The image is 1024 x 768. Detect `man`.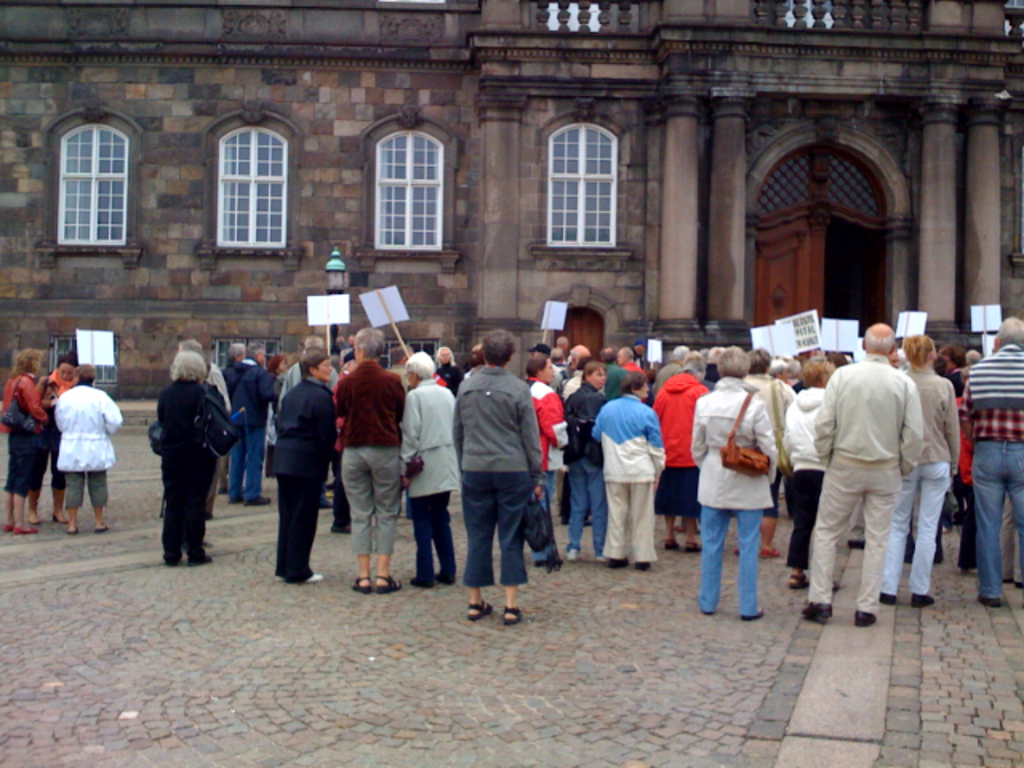
Detection: {"left": 704, "top": 346, "right": 718, "bottom": 392}.
